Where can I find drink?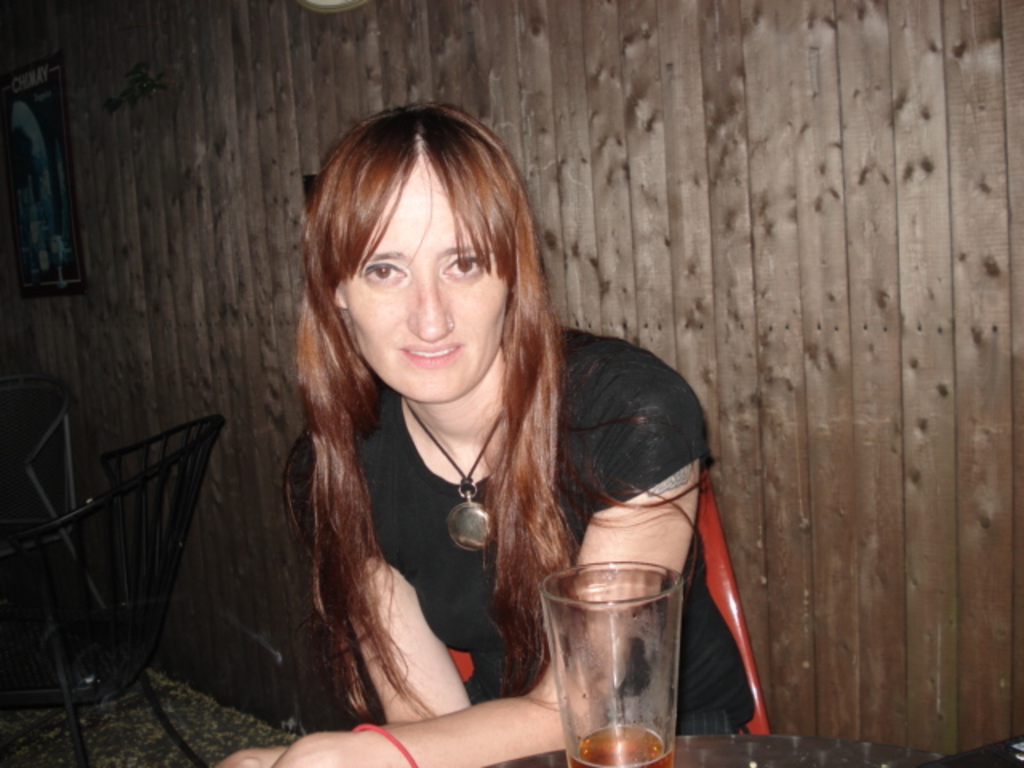
You can find it at [left=570, top=718, right=677, bottom=762].
